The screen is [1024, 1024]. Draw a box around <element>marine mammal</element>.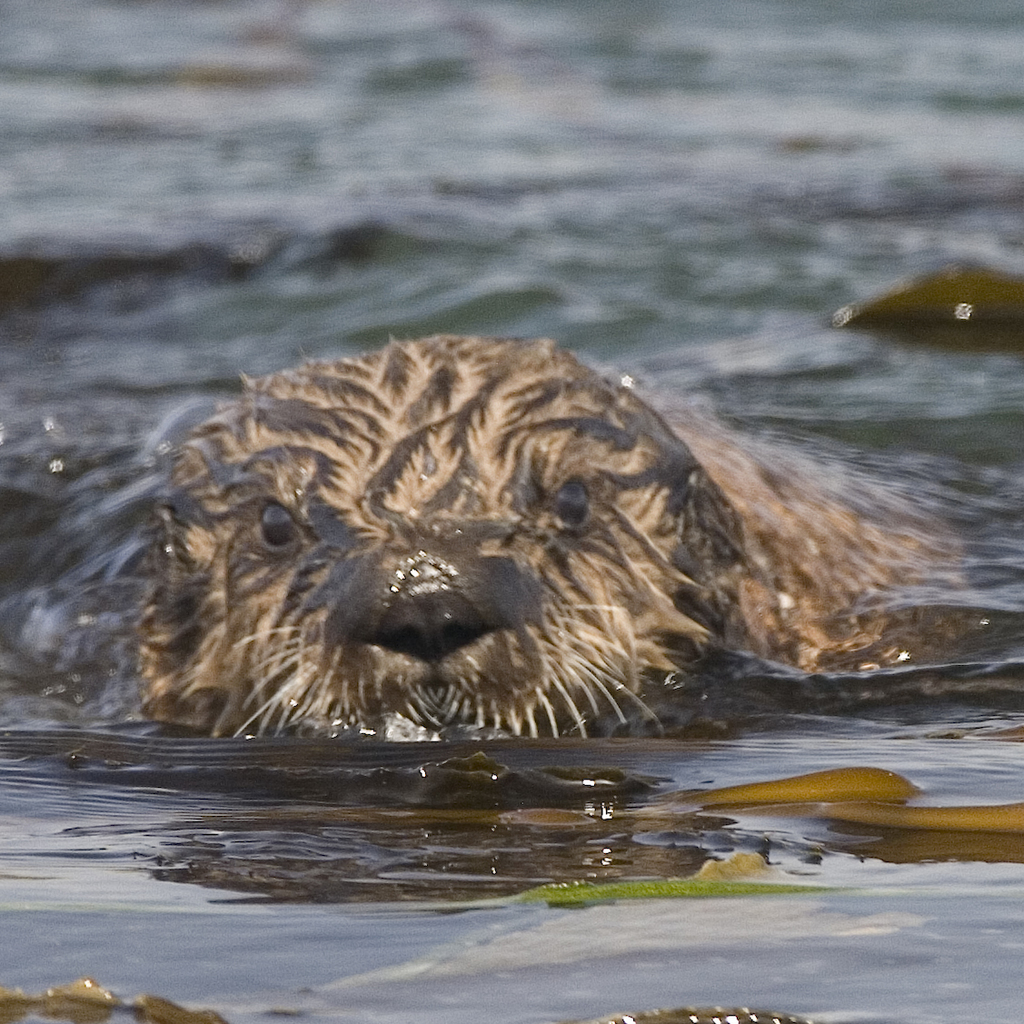
0,333,1023,812.
